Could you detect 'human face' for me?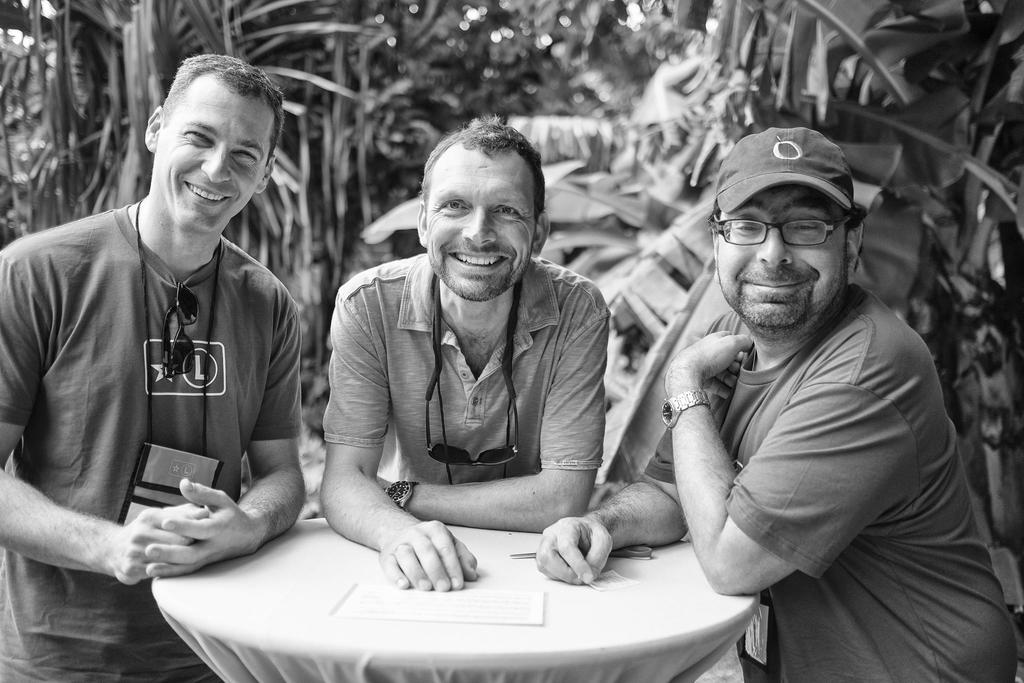
Detection result: rect(426, 147, 540, 299).
